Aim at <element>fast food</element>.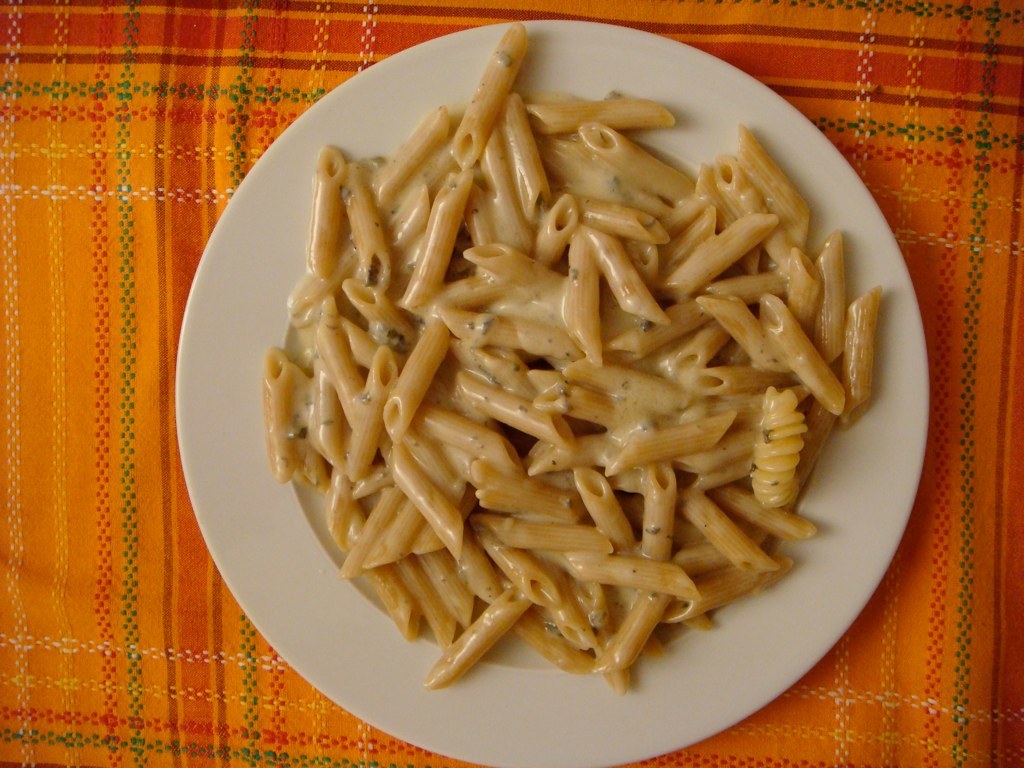
Aimed at <box>425,579,531,688</box>.
